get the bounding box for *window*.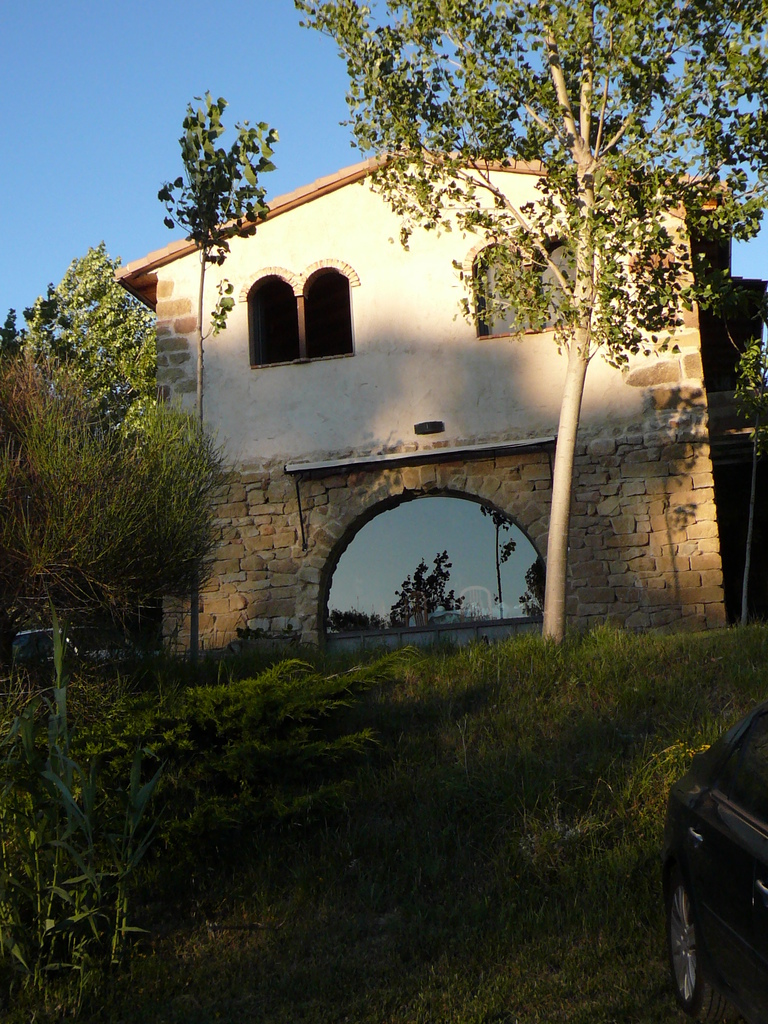
l=300, t=266, r=360, b=357.
